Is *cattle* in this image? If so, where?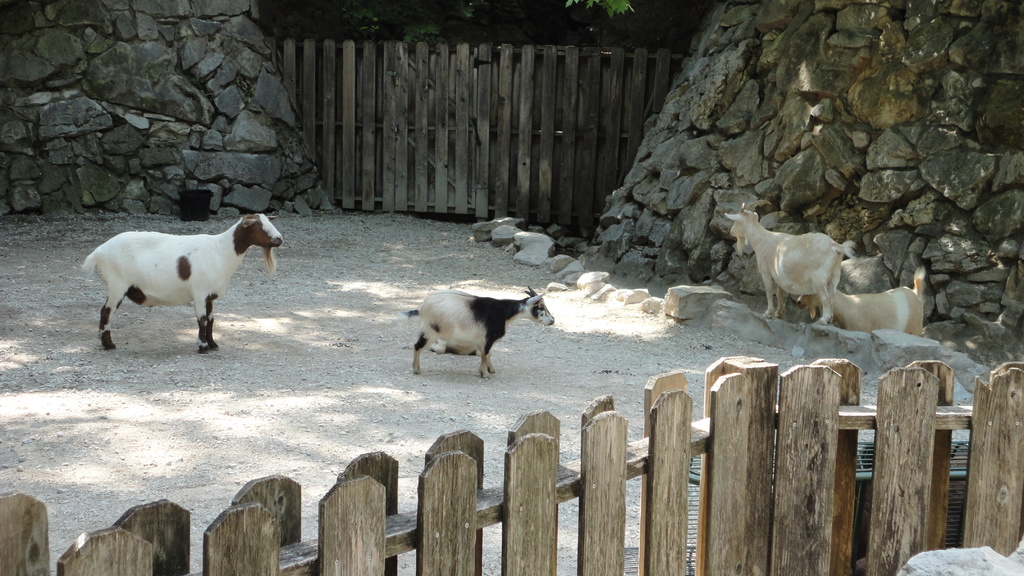
Yes, at 81,216,259,353.
